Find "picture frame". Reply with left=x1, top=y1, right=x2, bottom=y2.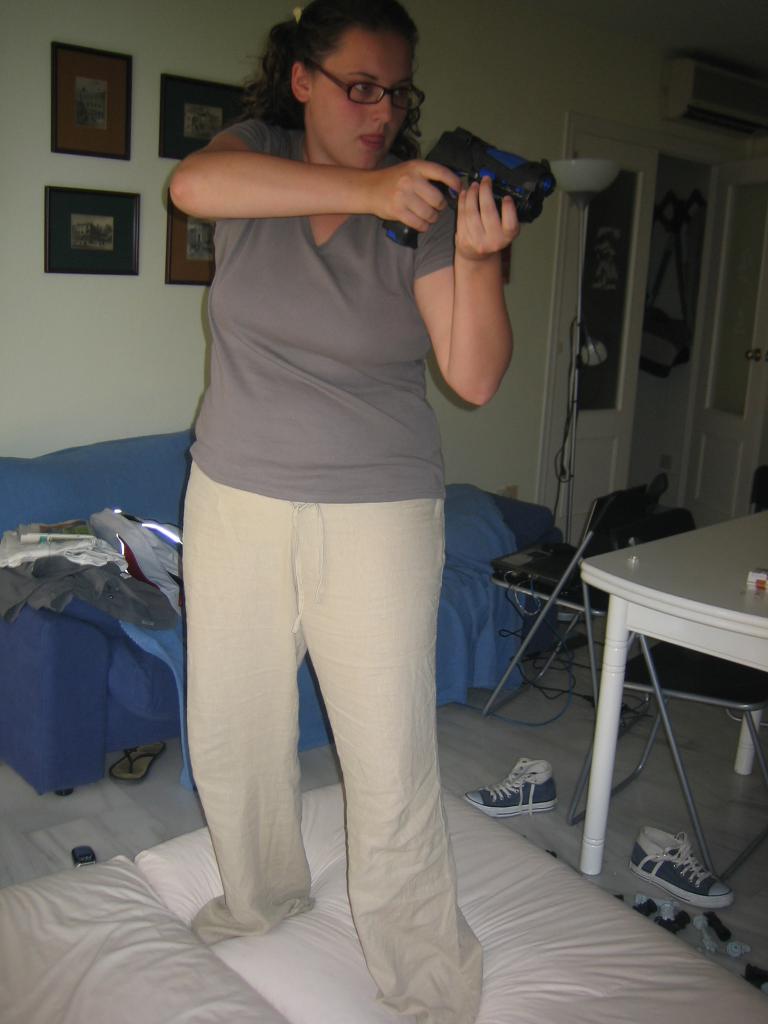
left=45, top=186, right=139, bottom=275.
